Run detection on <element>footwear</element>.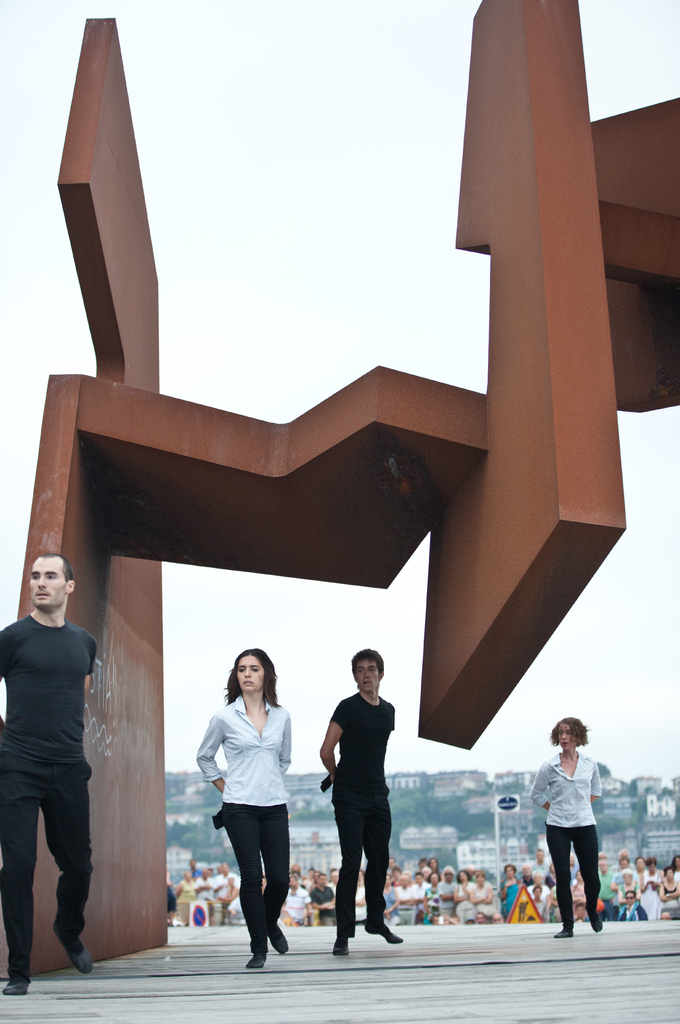
Result: BBox(0, 968, 31, 1000).
